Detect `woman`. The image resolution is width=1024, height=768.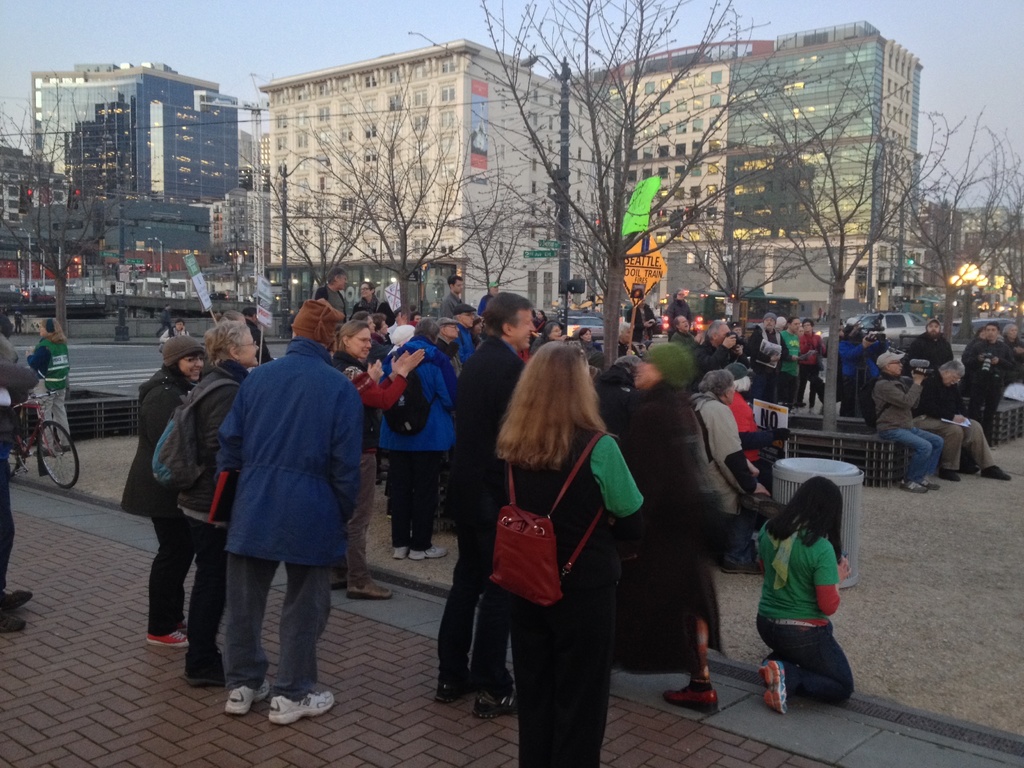
locate(526, 319, 563, 356).
